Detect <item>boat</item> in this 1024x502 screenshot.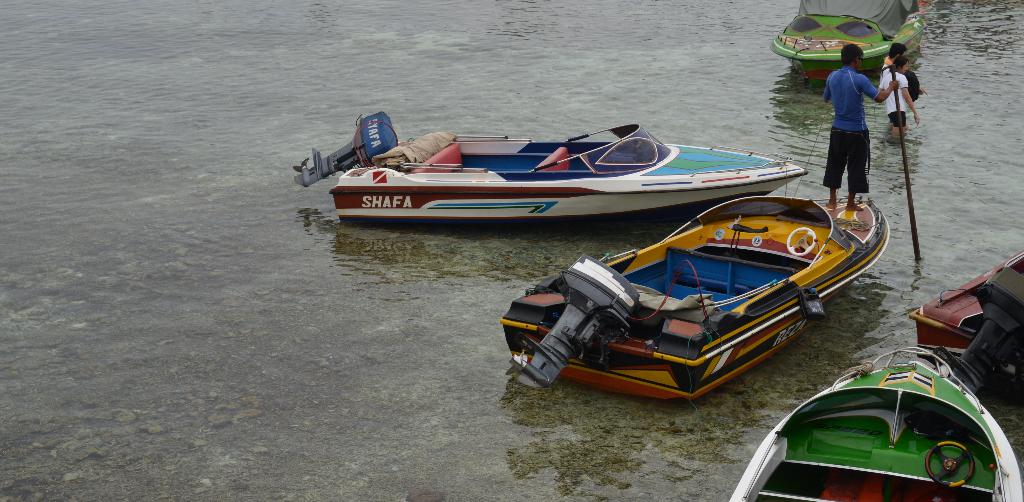
Detection: Rect(292, 108, 806, 229).
